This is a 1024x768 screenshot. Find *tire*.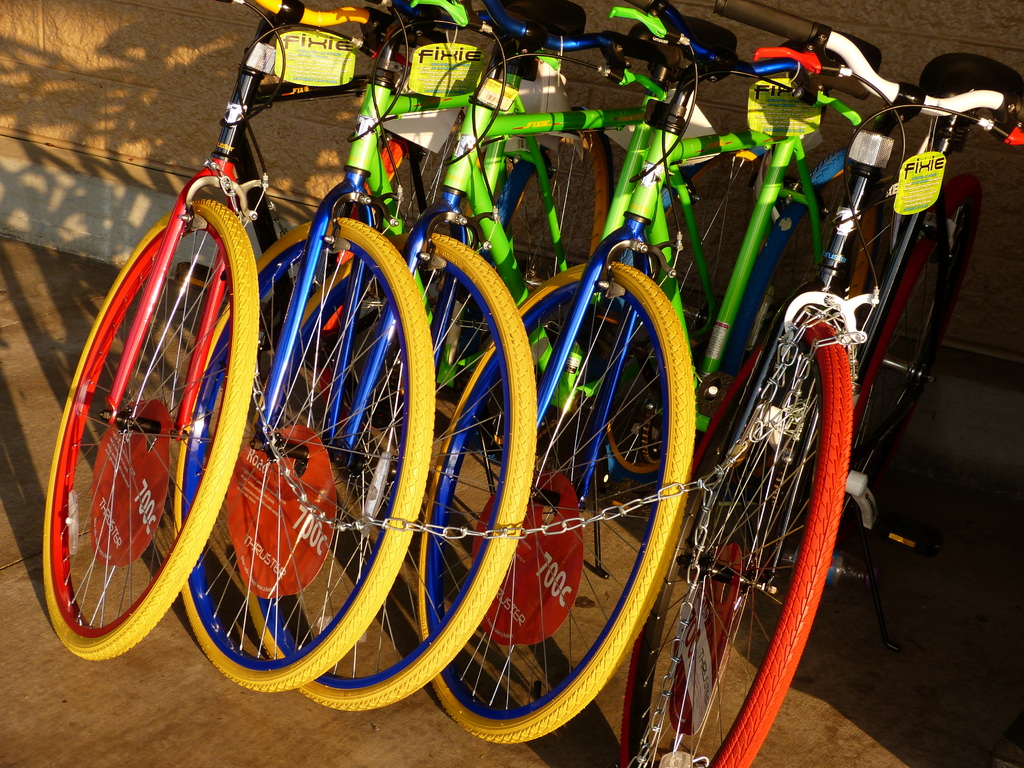
Bounding box: x1=172 y1=220 x2=435 y2=696.
